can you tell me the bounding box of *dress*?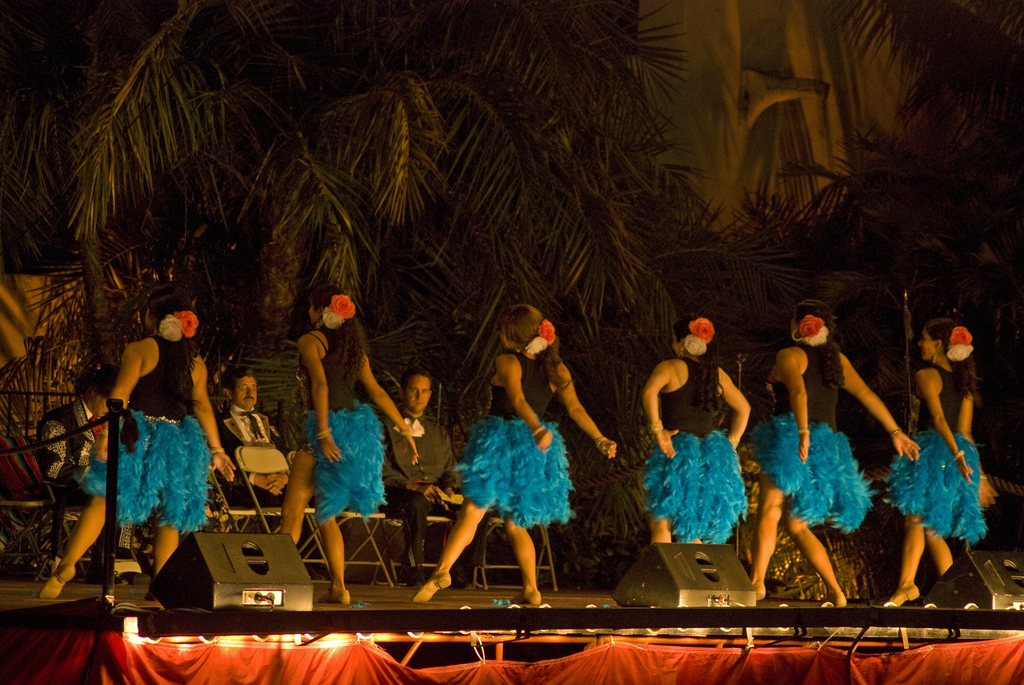
locate(881, 363, 986, 545).
